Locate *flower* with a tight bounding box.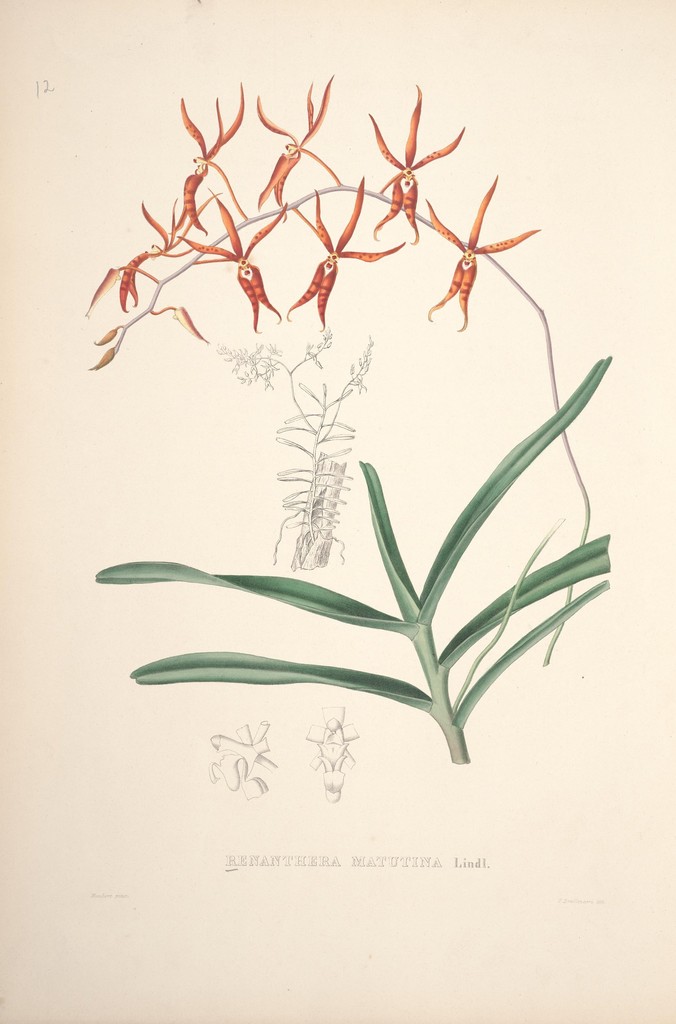
(left=372, top=95, right=463, bottom=218).
